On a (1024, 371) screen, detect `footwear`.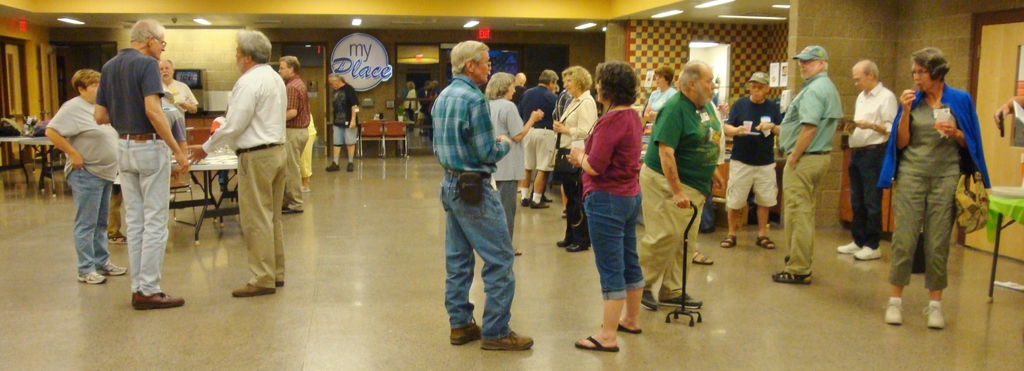
x1=838, y1=235, x2=860, y2=256.
